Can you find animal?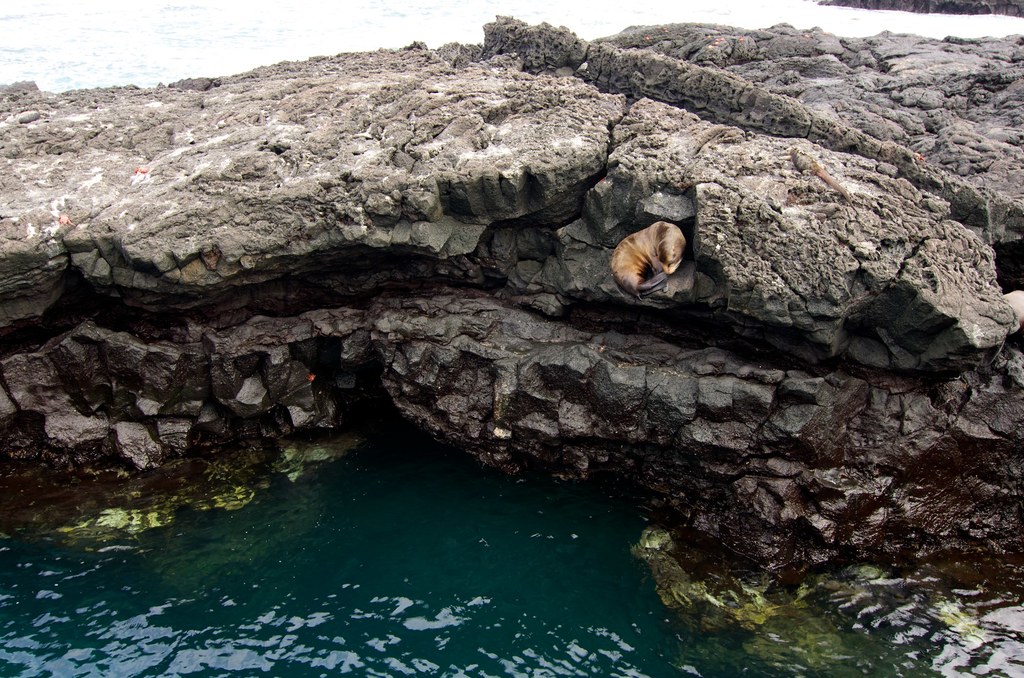
Yes, bounding box: select_region(602, 214, 685, 291).
